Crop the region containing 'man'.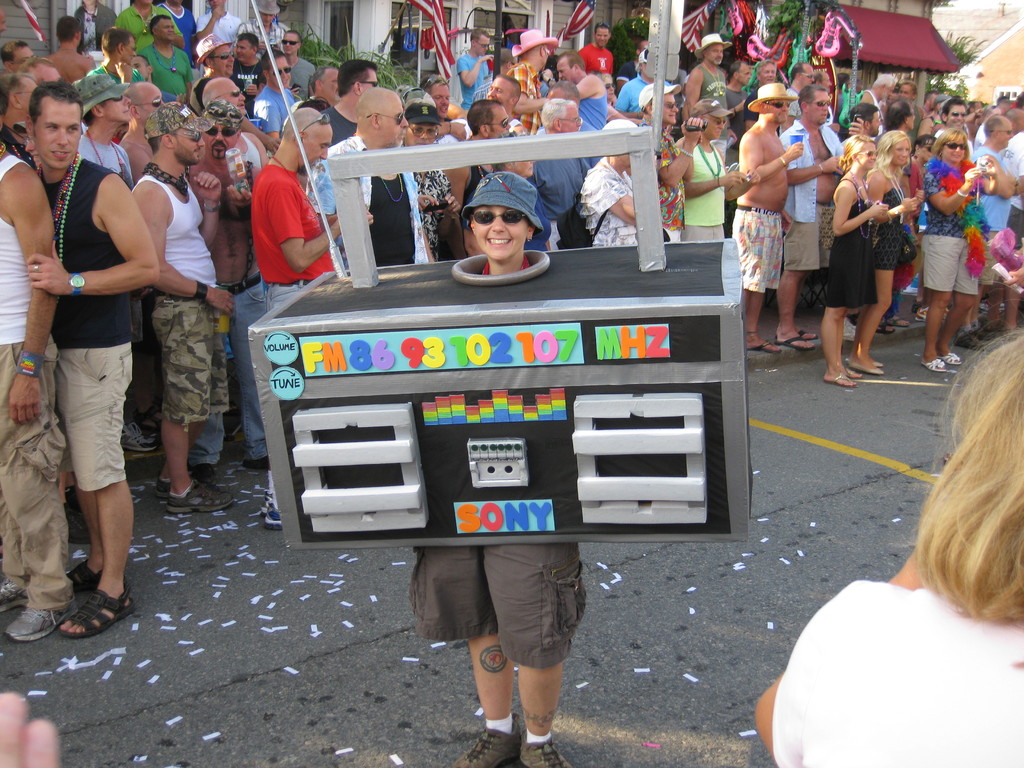
Crop region: 328,54,383,150.
